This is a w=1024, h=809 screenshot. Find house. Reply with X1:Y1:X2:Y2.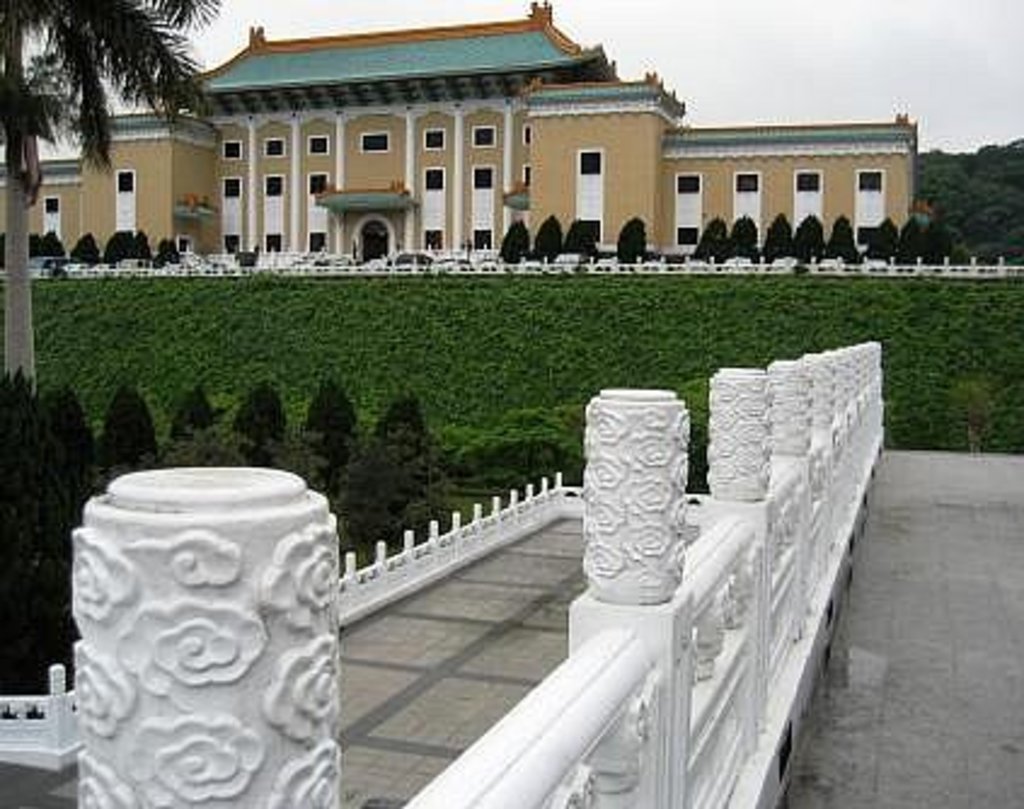
663:126:927:252.
